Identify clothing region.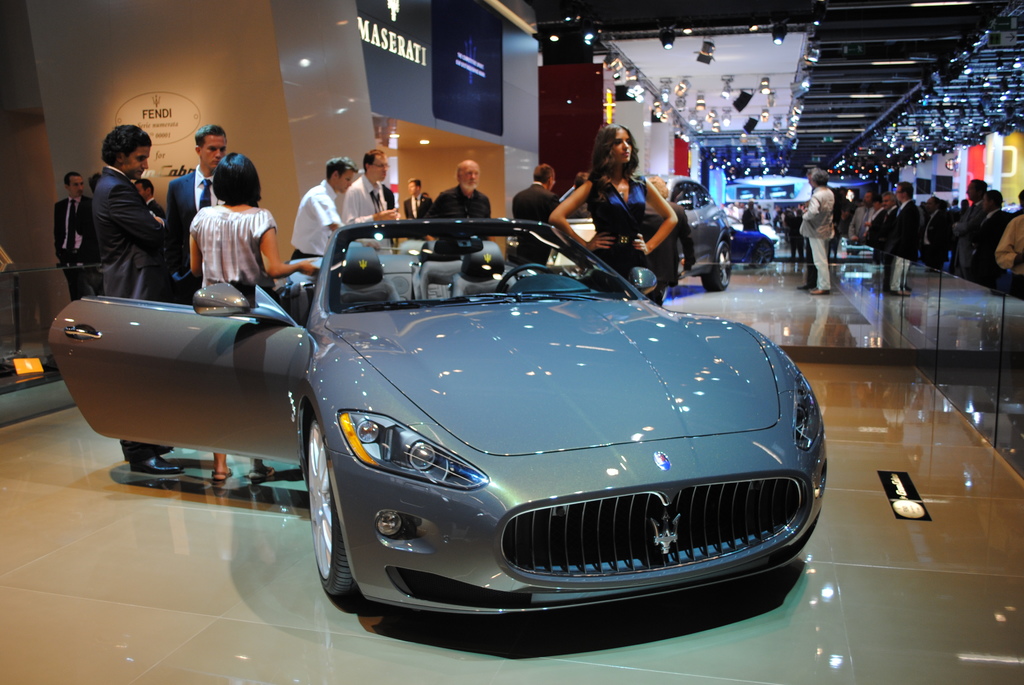
Region: <bbox>877, 205, 894, 253</bbox>.
